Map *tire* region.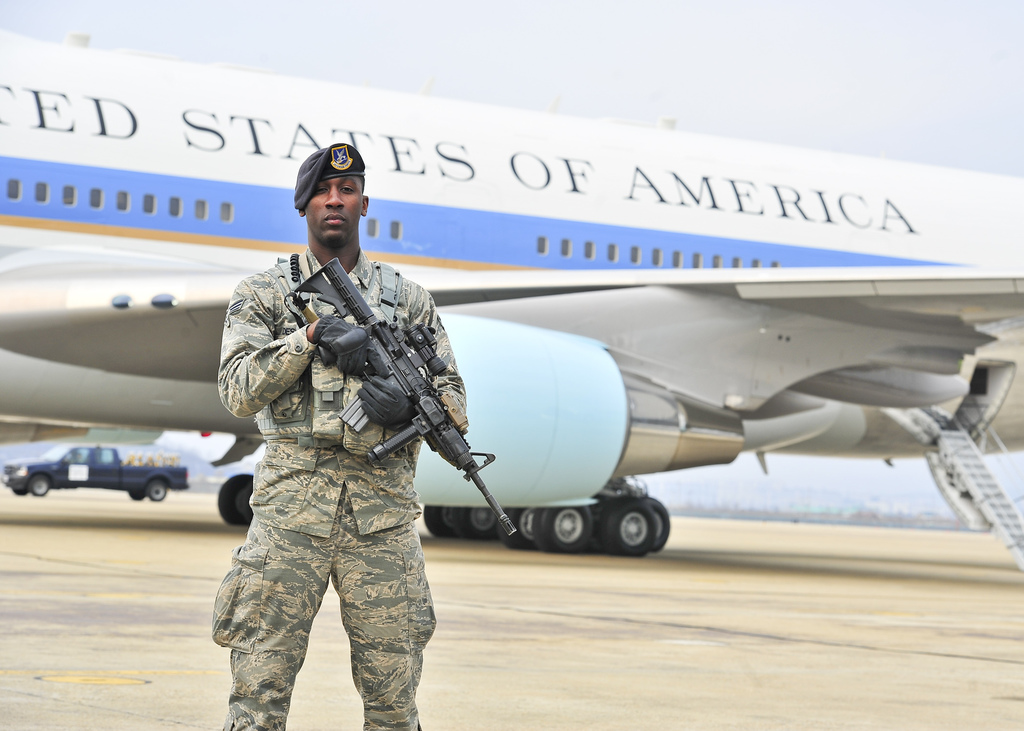
Mapped to l=592, t=497, r=658, b=556.
